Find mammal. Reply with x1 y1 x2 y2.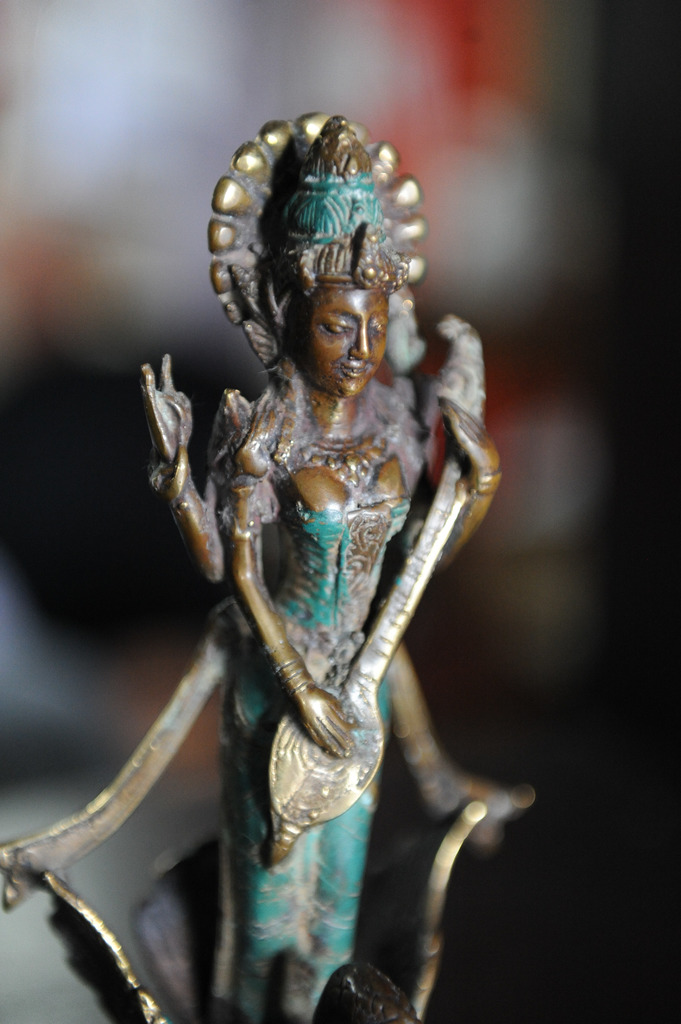
142 216 482 941.
